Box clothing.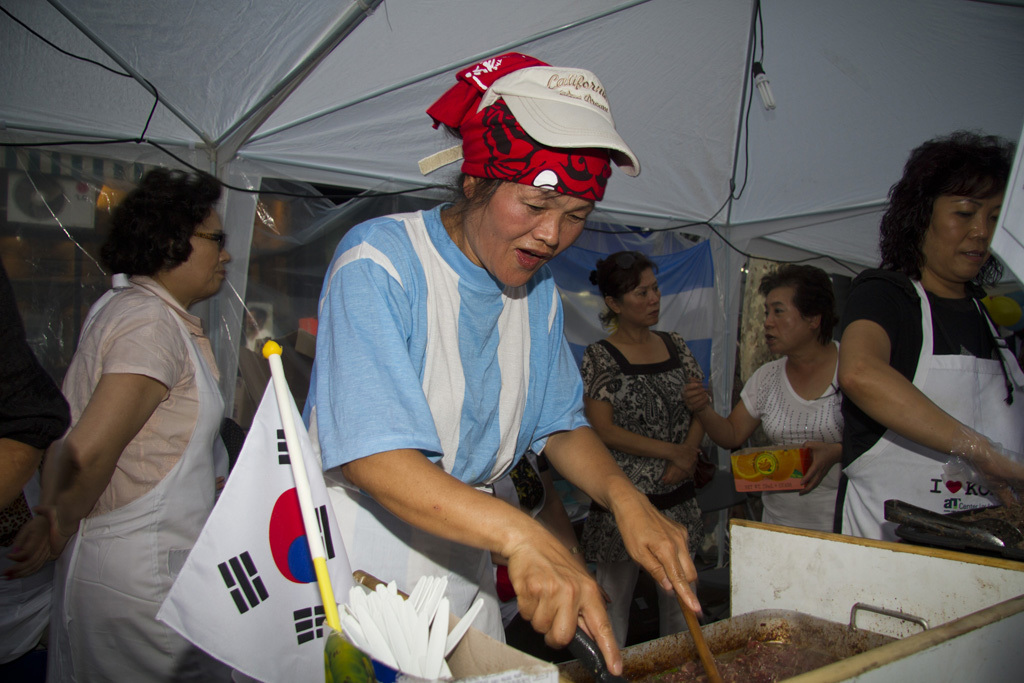
0,262,72,452.
